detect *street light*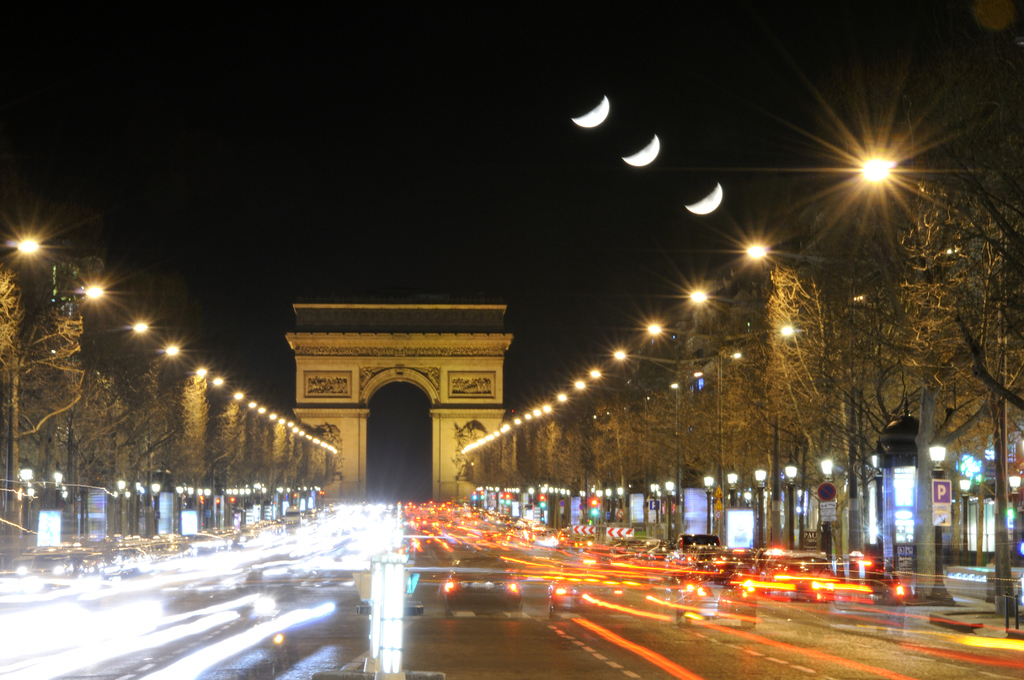
box(605, 486, 612, 522)
